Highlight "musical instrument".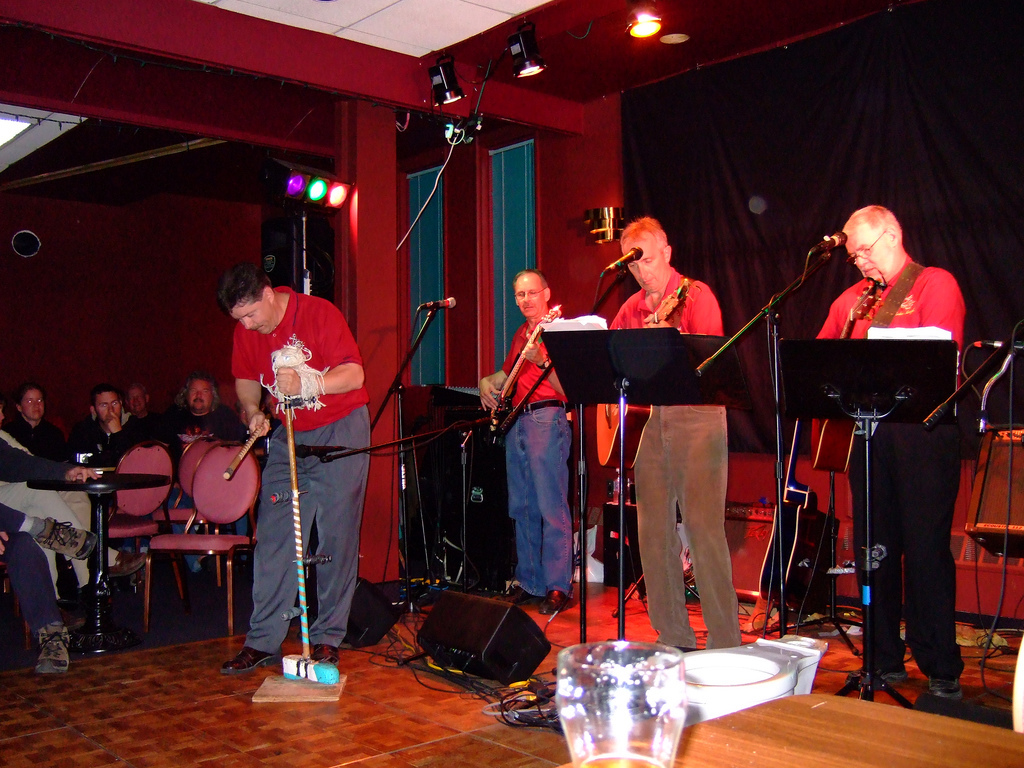
Highlighted region: box(744, 410, 842, 634).
